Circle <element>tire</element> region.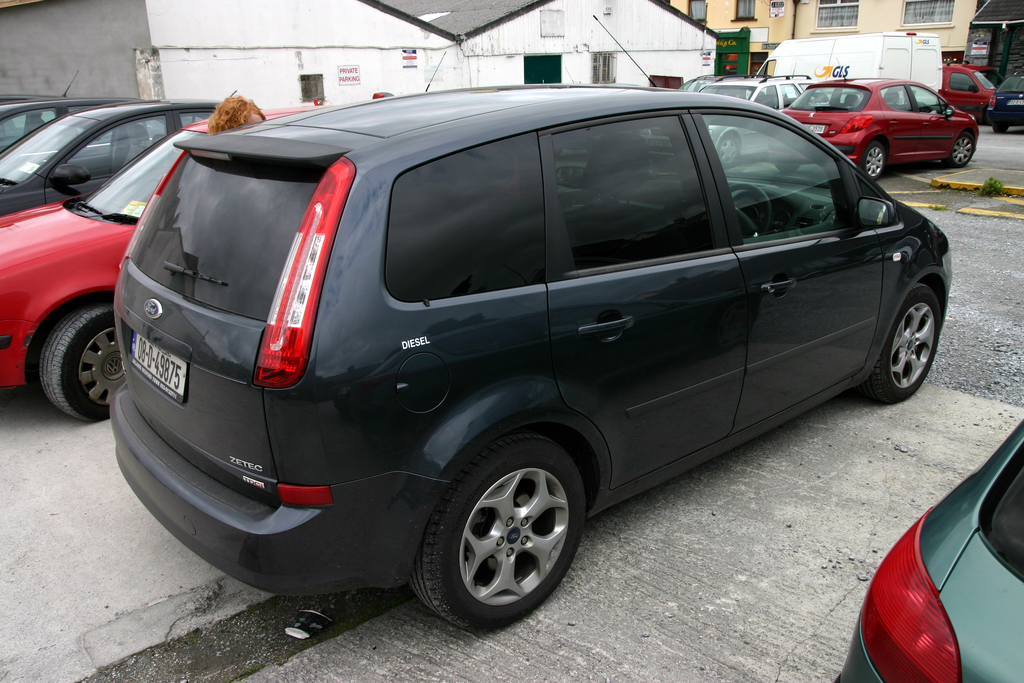
Region: bbox=(777, 164, 802, 174).
